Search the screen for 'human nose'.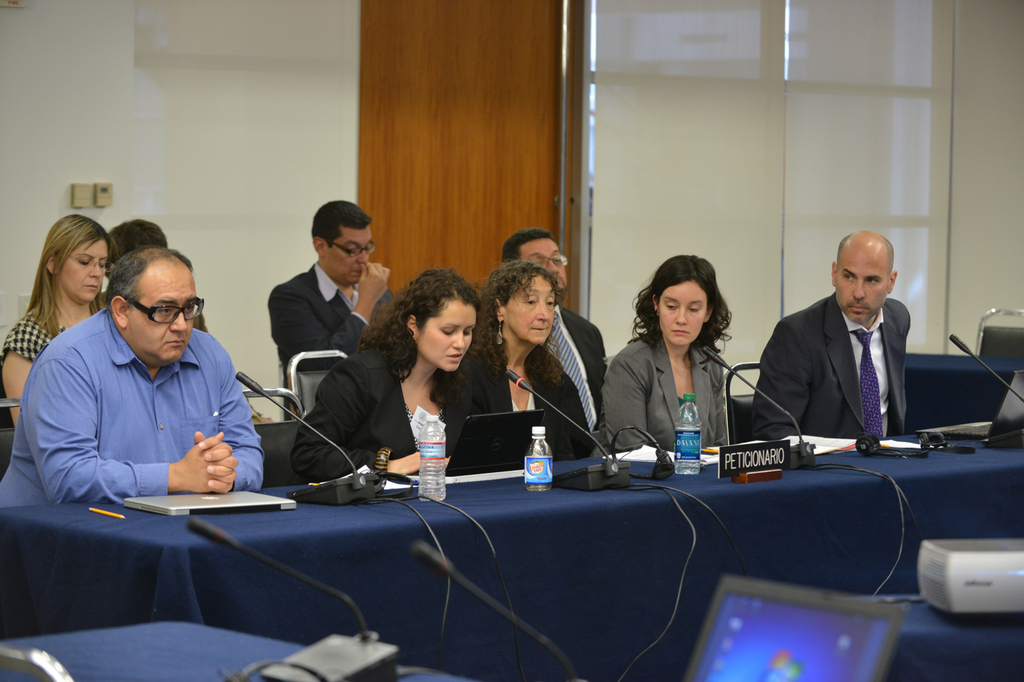
Found at box(850, 277, 865, 298).
